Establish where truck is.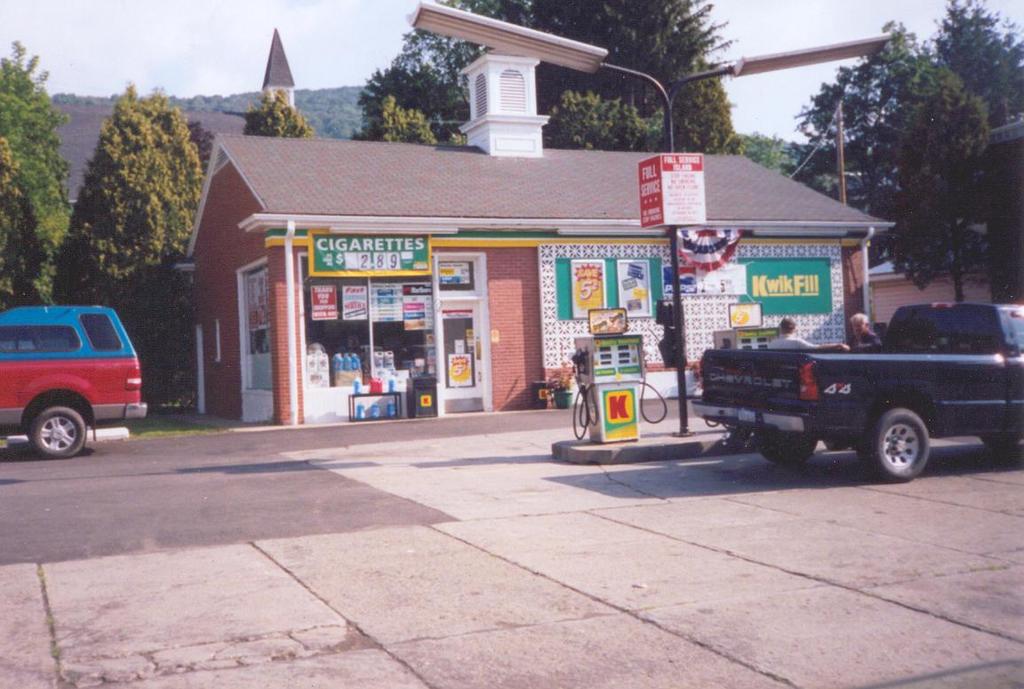
Established at {"left": 686, "top": 325, "right": 1021, "bottom": 485}.
